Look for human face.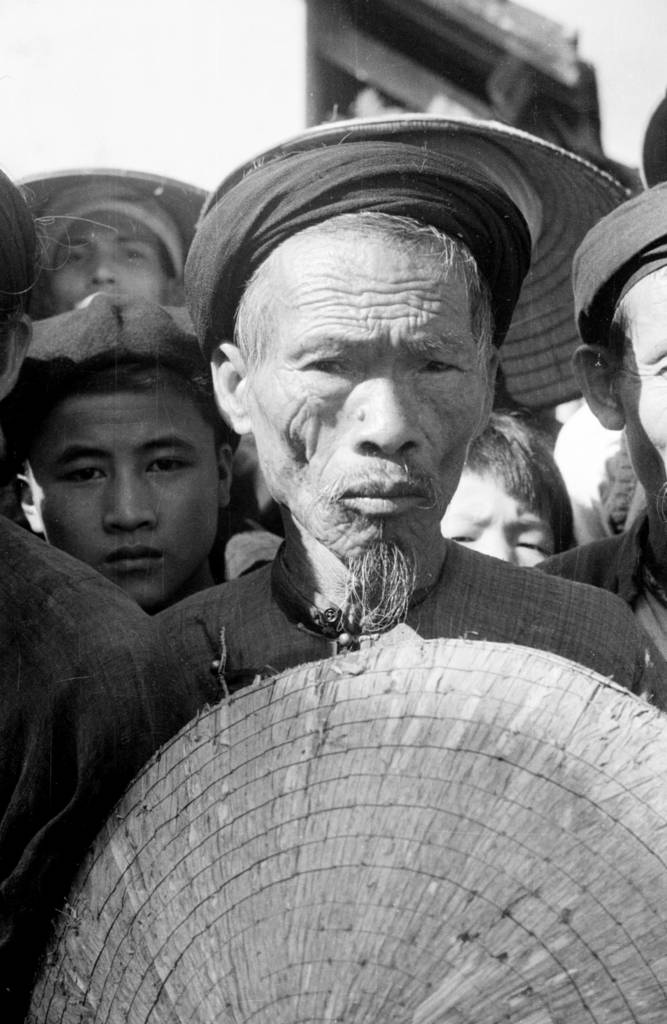
Found: (610, 266, 666, 523).
